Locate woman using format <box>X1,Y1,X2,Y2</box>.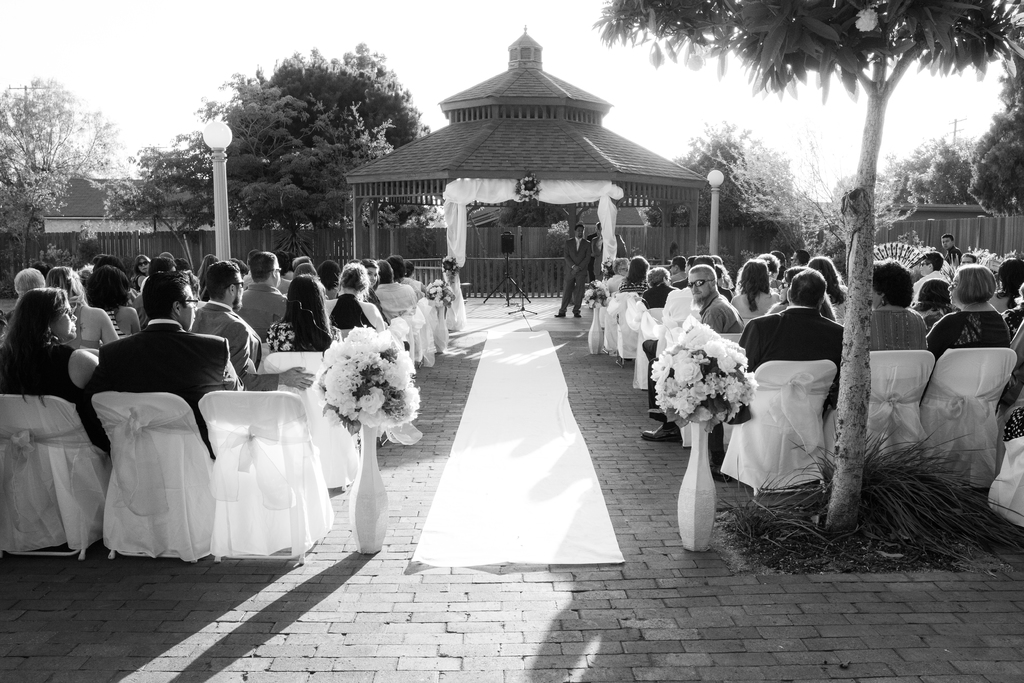
<box>43,263,116,347</box>.
